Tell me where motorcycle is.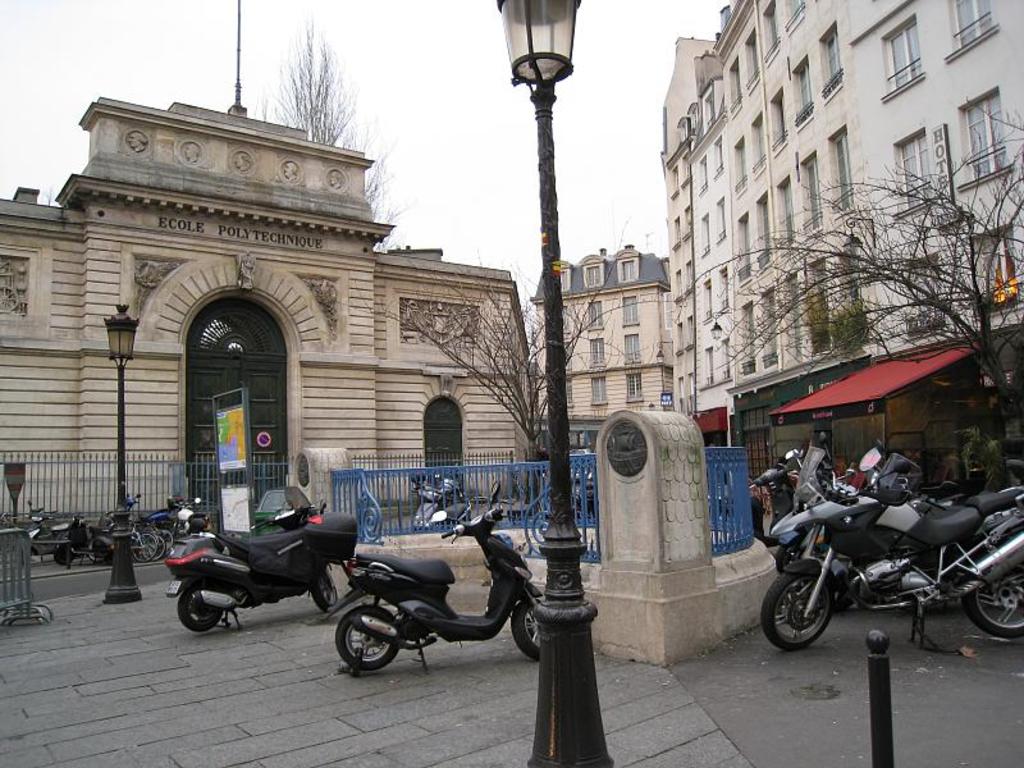
motorcycle is at box=[755, 477, 1007, 653].
